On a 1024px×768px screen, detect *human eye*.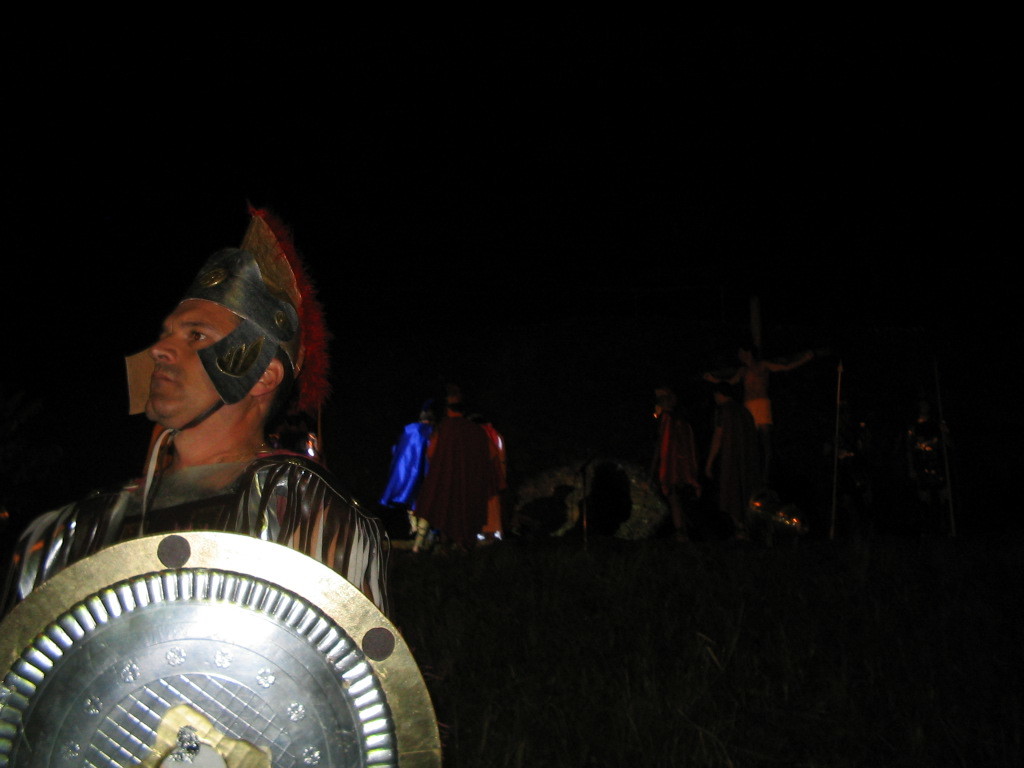
[x1=192, y1=328, x2=209, y2=343].
